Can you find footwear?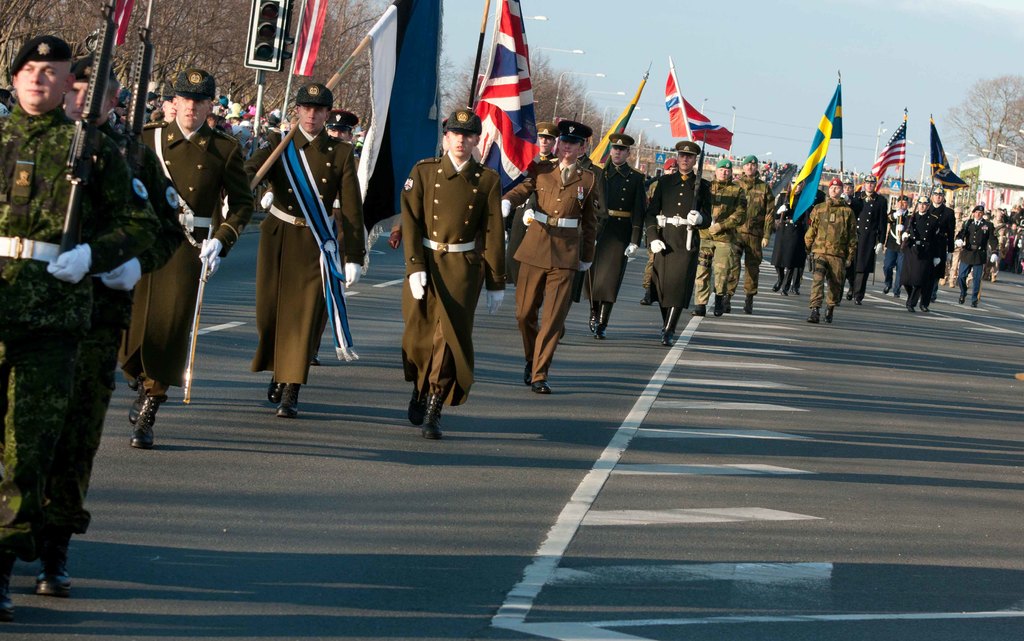
Yes, bounding box: [left=918, top=305, right=927, bottom=312].
